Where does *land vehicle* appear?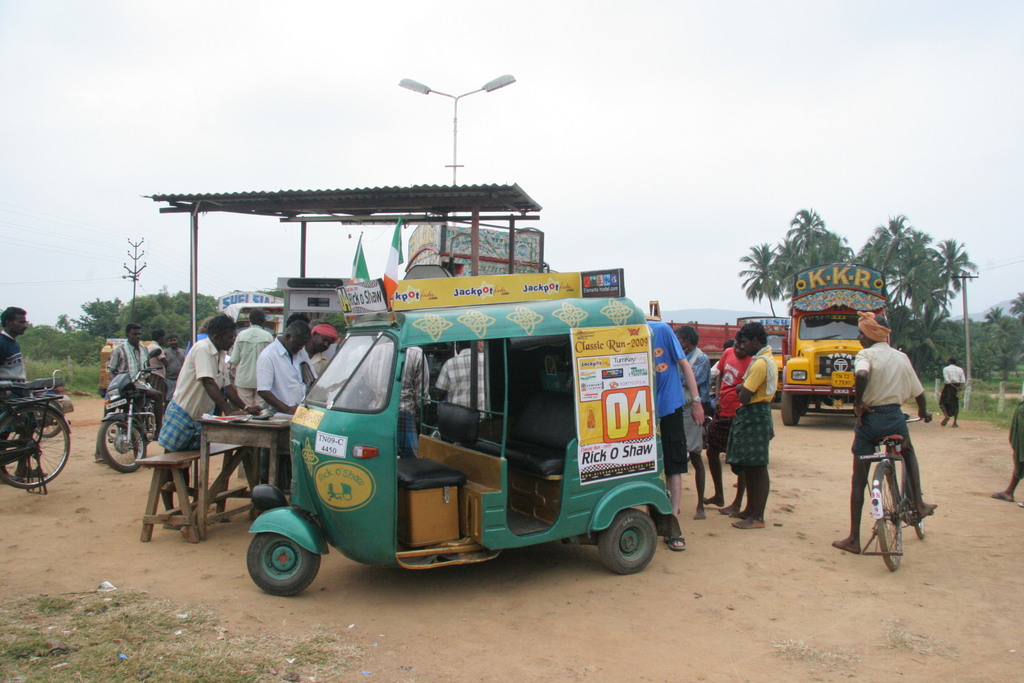
Appears at x1=24 y1=368 x2=71 y2=438.
